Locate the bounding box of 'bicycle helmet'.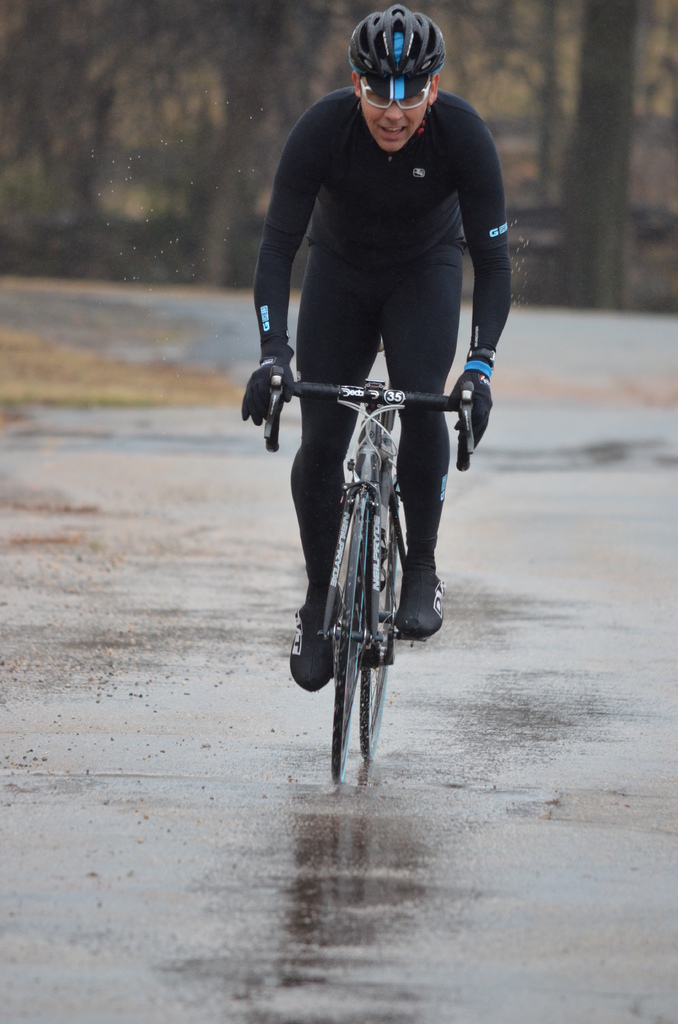
Bounding box: [345,3,445,57].
